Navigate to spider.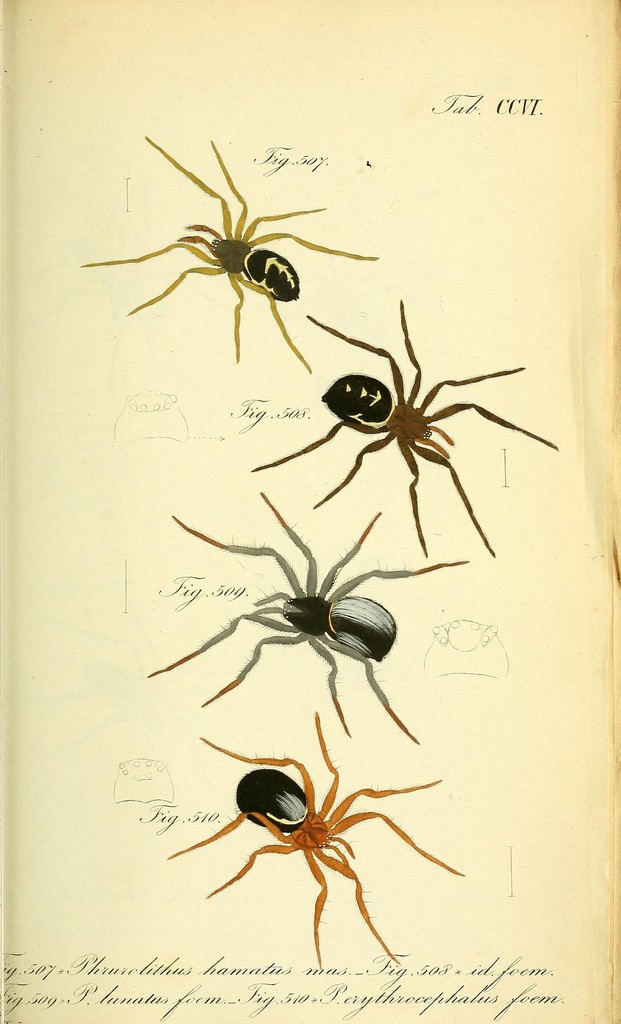
Navigation target: x1=239 y1=295 x2=561 y2=561.
